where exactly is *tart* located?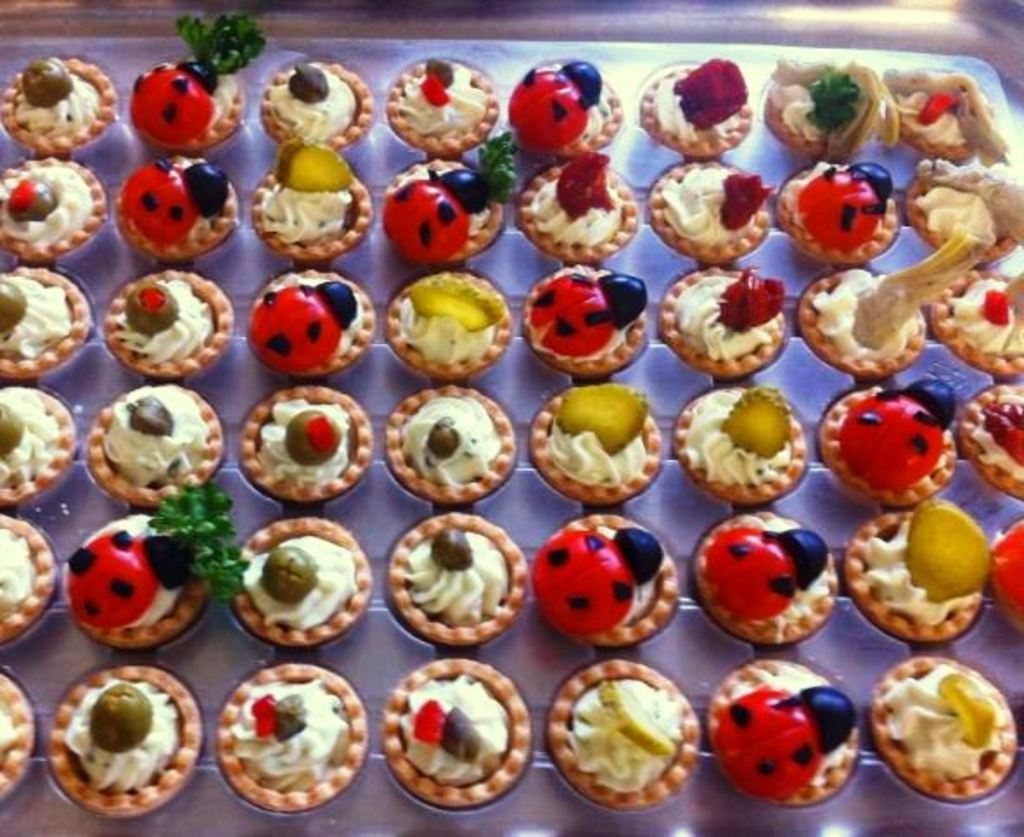
Its bounding box is {"x1": 387, "y1": 384, "x2": 528, "y2": 503}.
